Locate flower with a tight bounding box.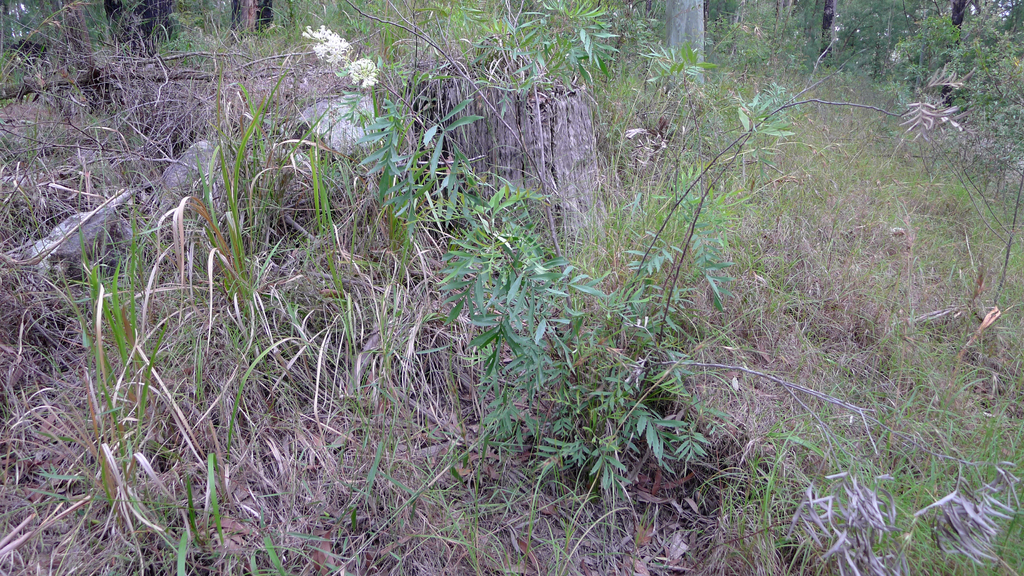
338:57:380:88.
